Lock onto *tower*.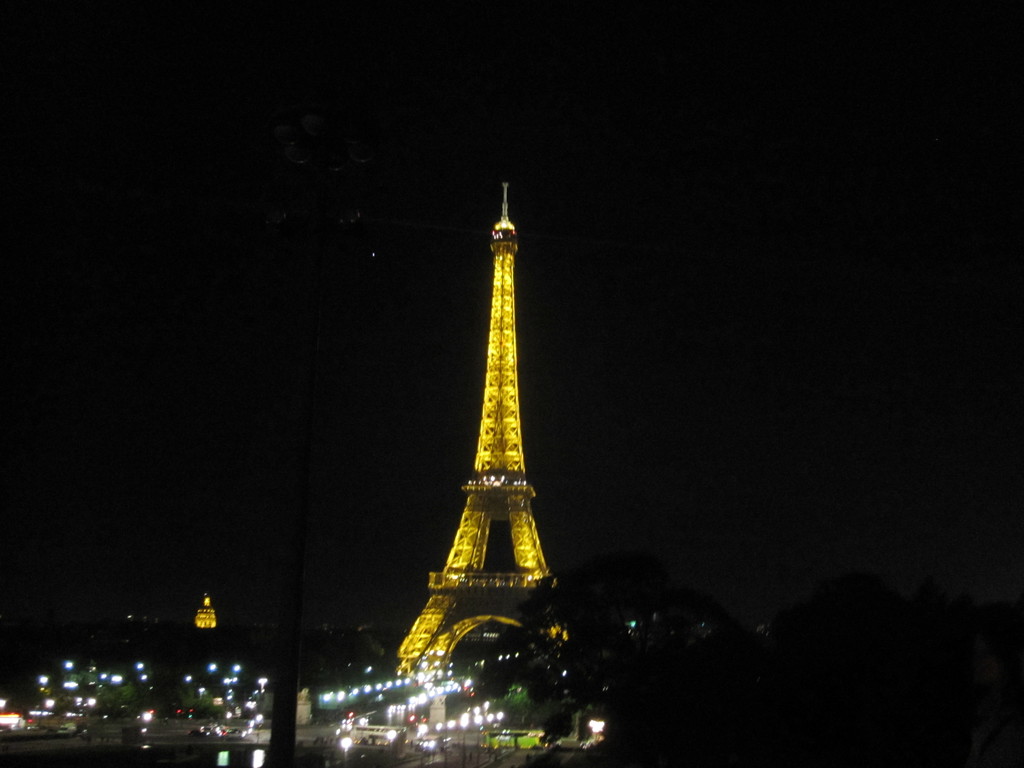
Locked: bbox(390, 178, 578, 704).
